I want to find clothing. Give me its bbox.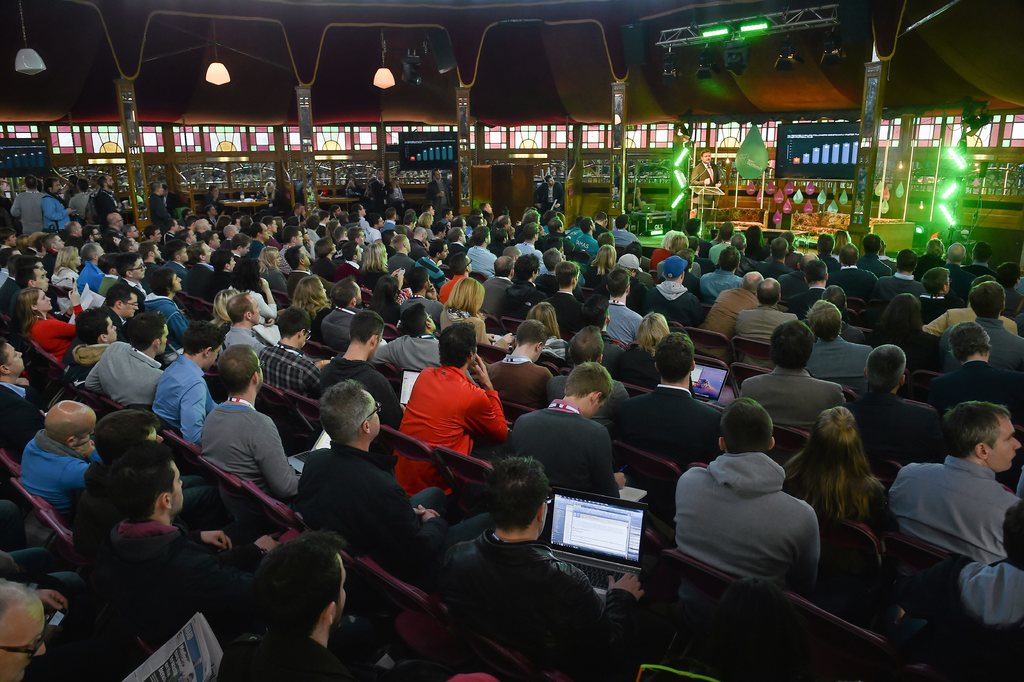
x1=639, y1=263, x2=655, y2=284.
